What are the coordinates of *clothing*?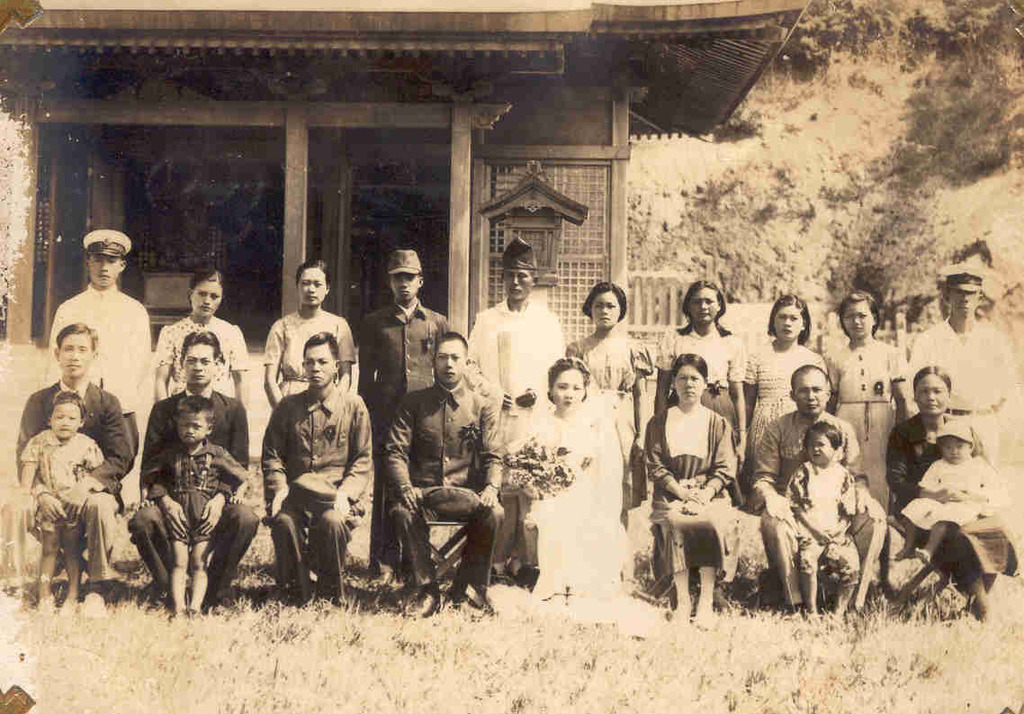
239, 339, 365, 597.
